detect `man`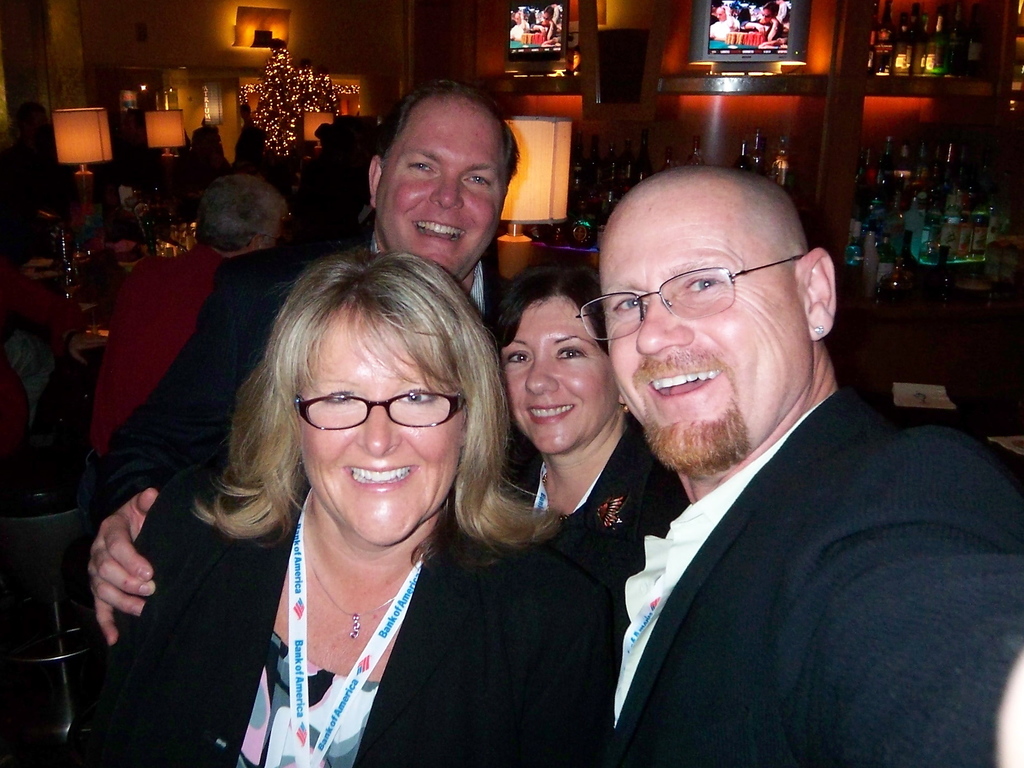
crop(536, 159, 991, 764)
